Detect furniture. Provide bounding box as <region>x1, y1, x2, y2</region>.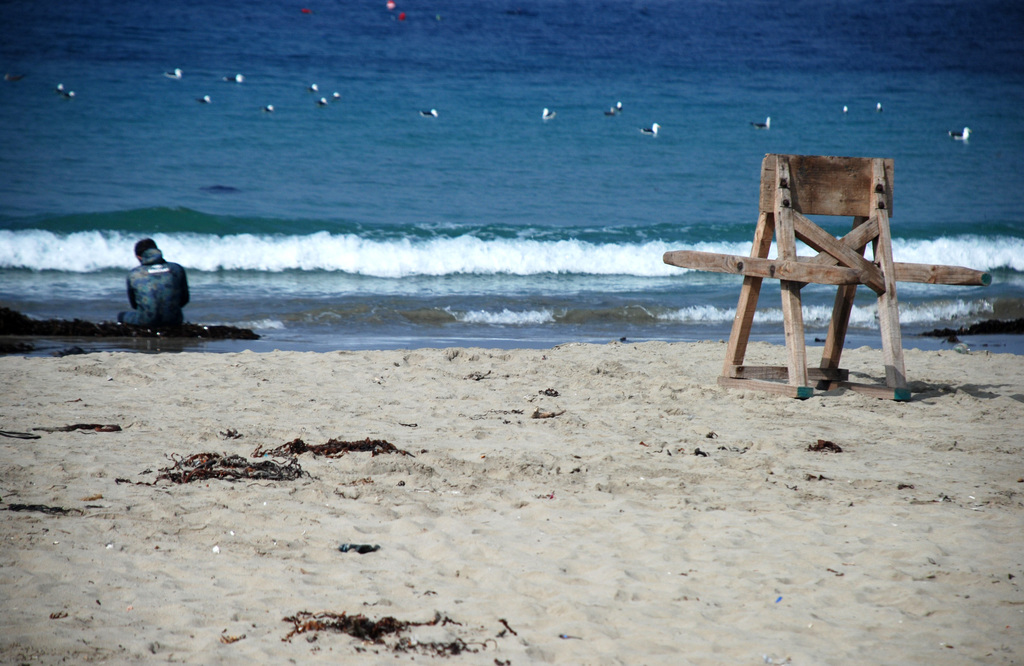
<region>662, 147, 993, 400</region>.
